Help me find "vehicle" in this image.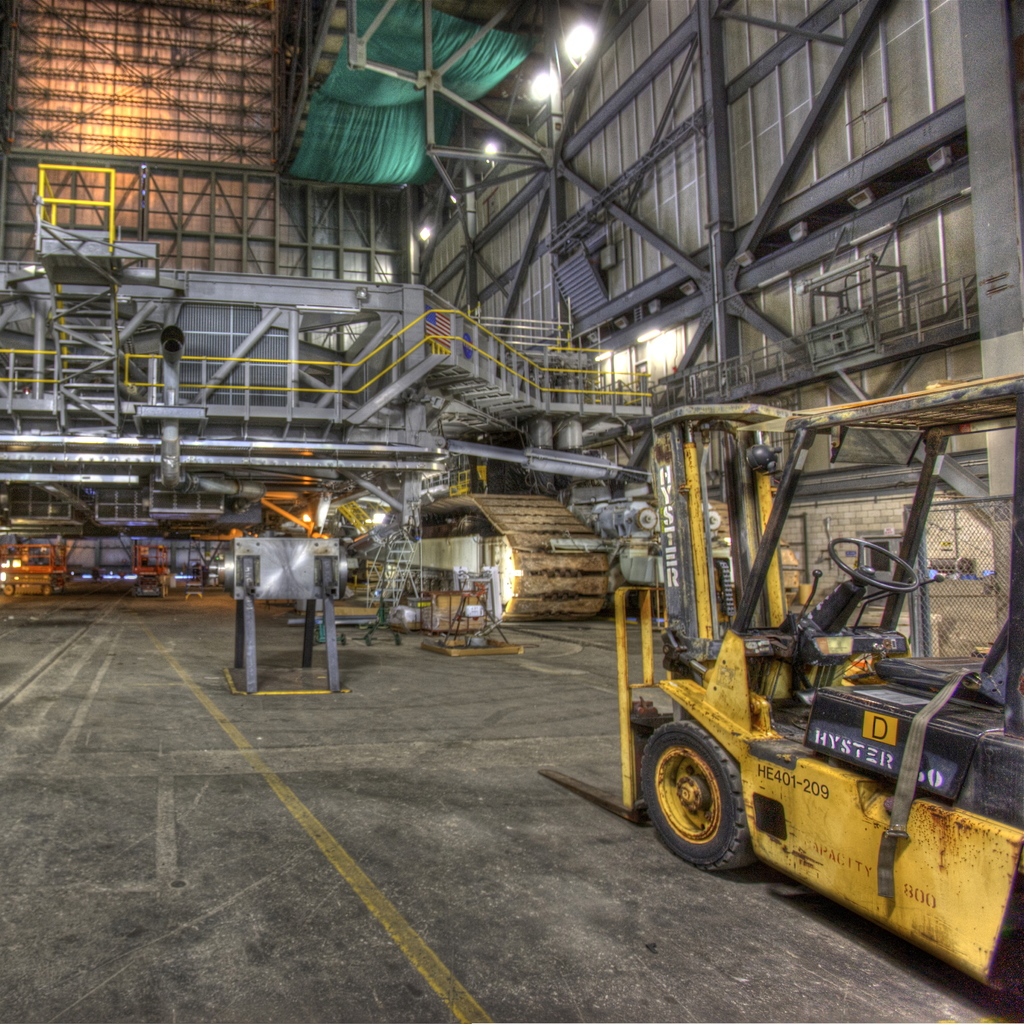
Found it: x1=607, y1=388, x2=999, y2=961.
